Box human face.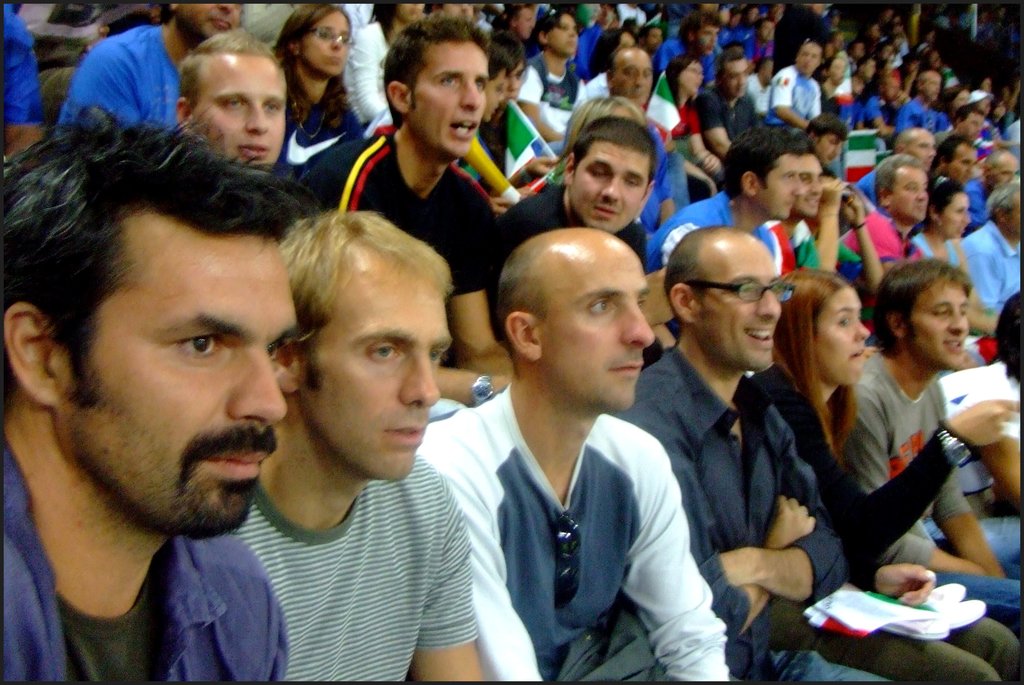
region(440, 3, 474, 22).
